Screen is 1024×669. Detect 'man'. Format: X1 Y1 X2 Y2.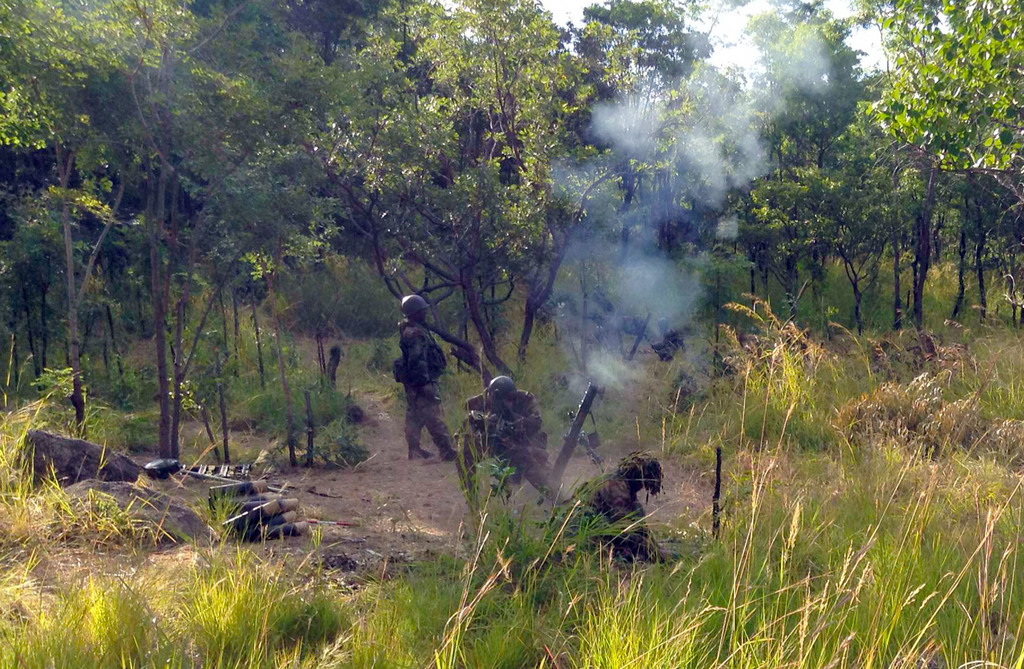
467 379 564 518.
